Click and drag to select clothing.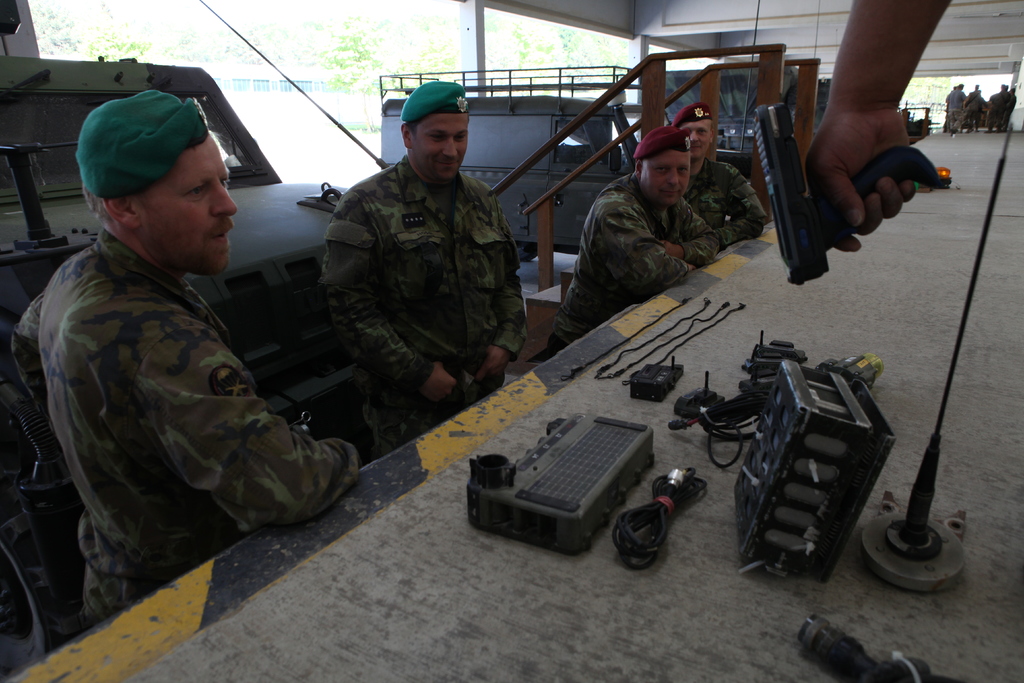
Selection: (left=680, top=156, right=767, bottom=242).
